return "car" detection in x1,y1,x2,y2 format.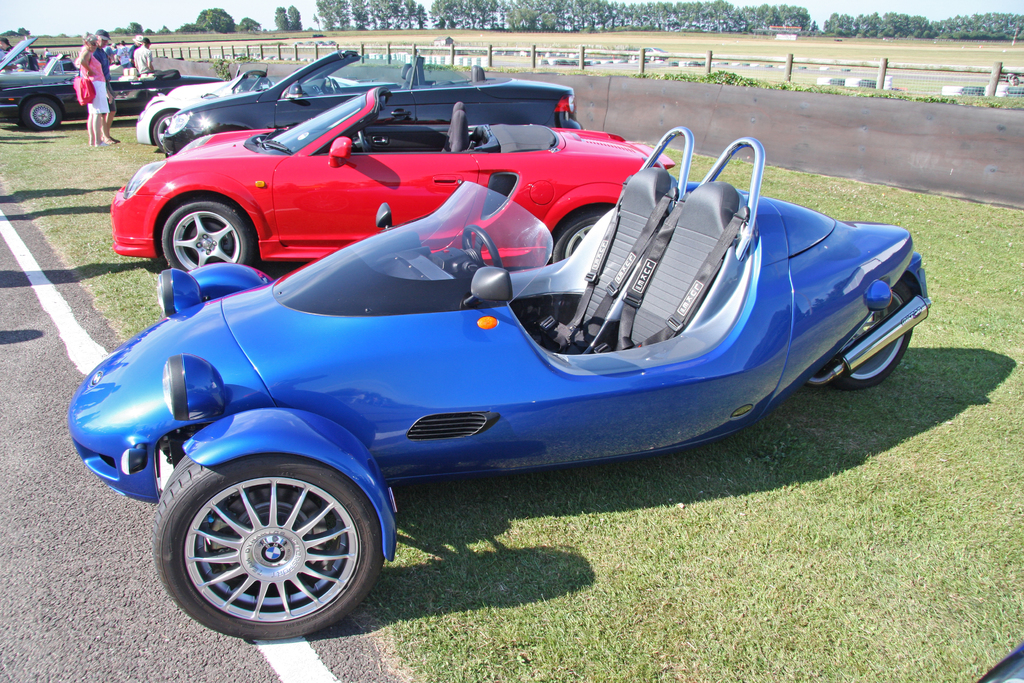
61,124,935,643.
